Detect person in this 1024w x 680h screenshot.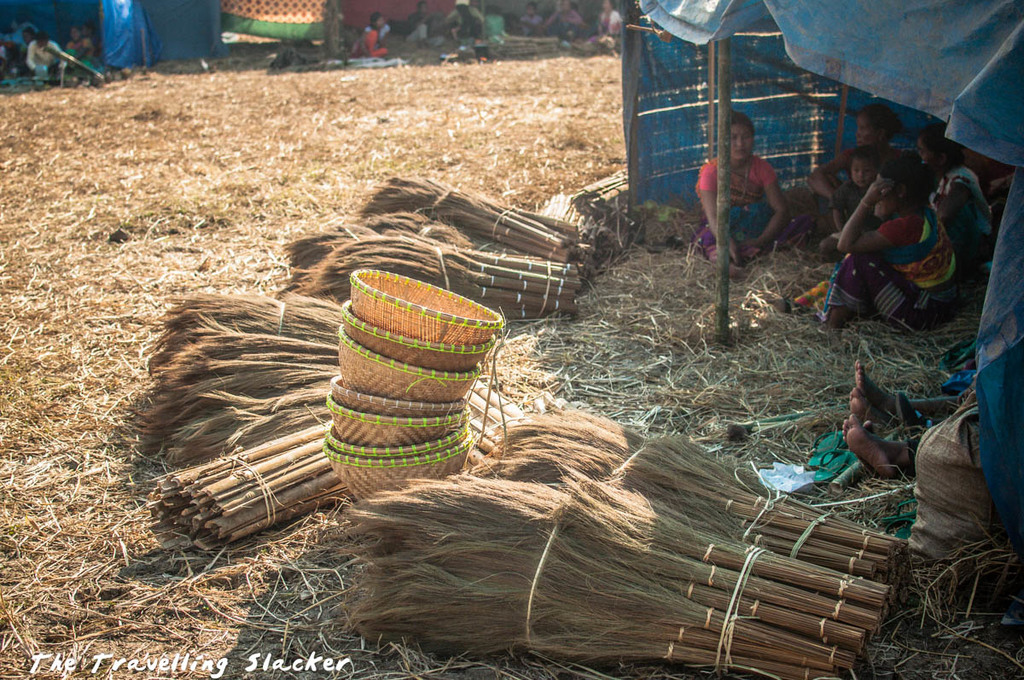
Detection: 549,0,585,46.
